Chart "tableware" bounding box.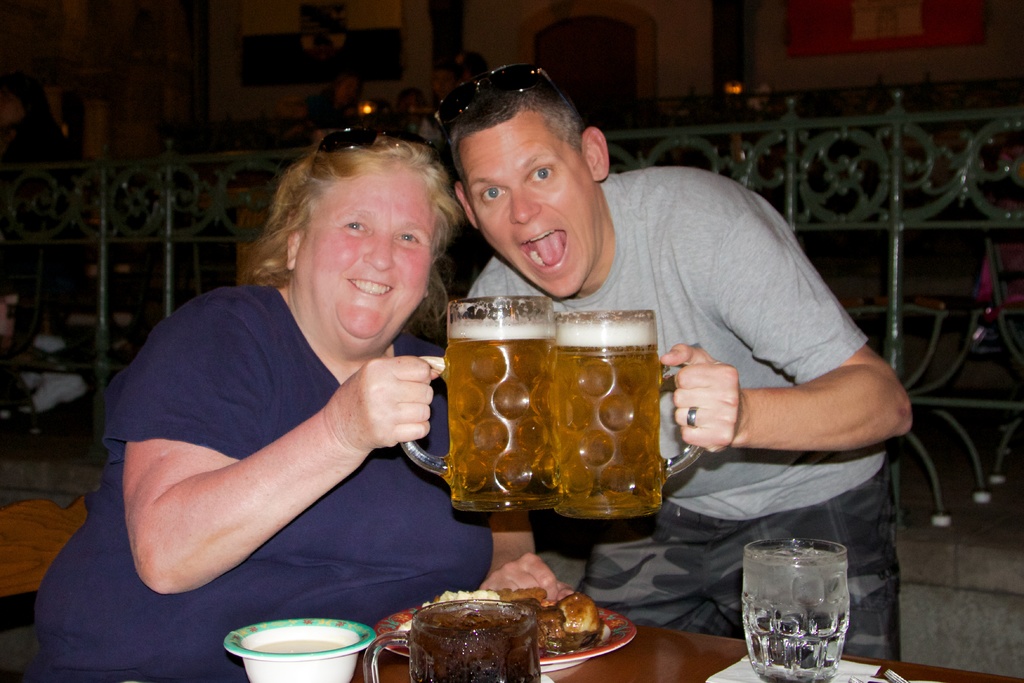
Charted: 221/618/379/682.
